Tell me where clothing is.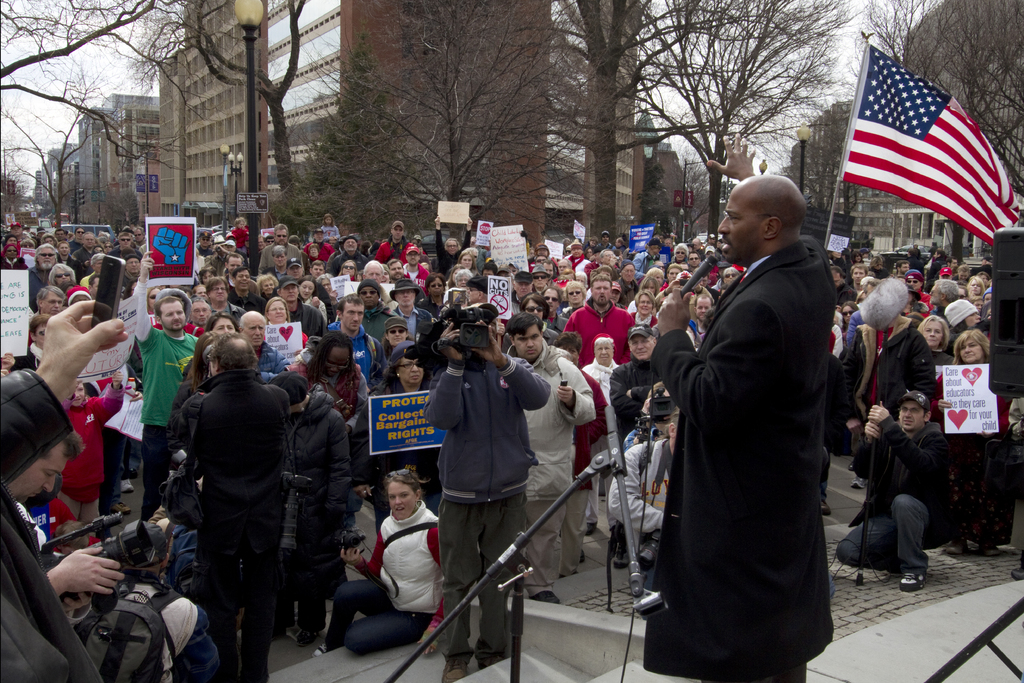
clothing is at box(324, 224, 340, 240).
